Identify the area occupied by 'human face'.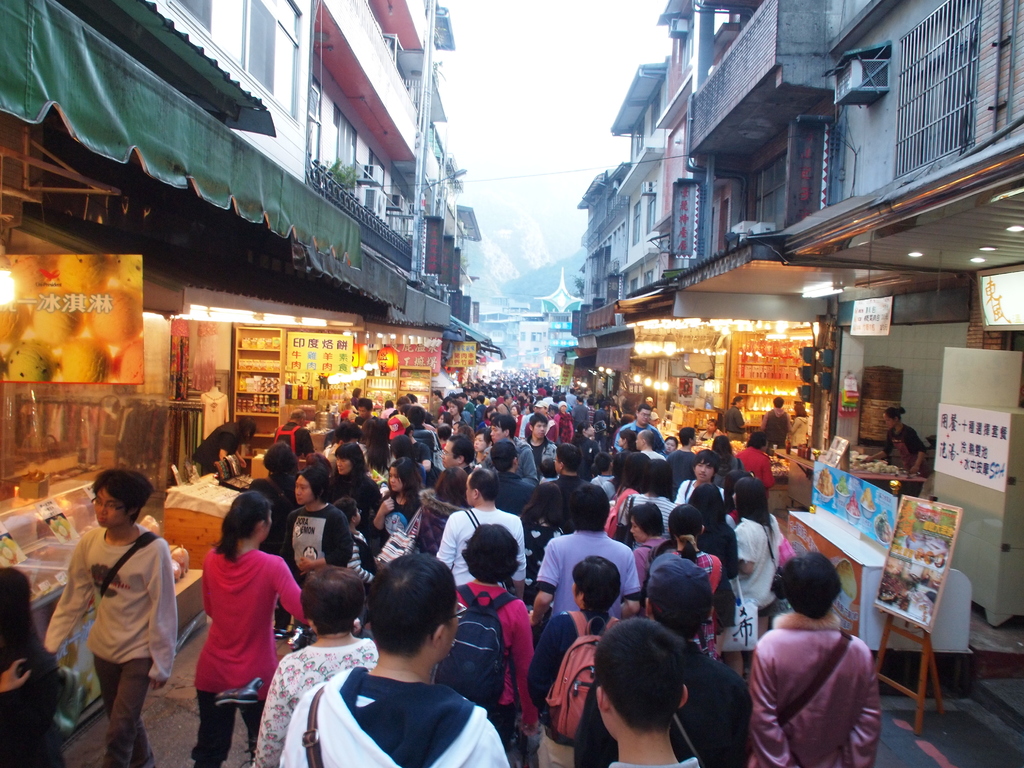
Area: [95, 488, 125, 527].
